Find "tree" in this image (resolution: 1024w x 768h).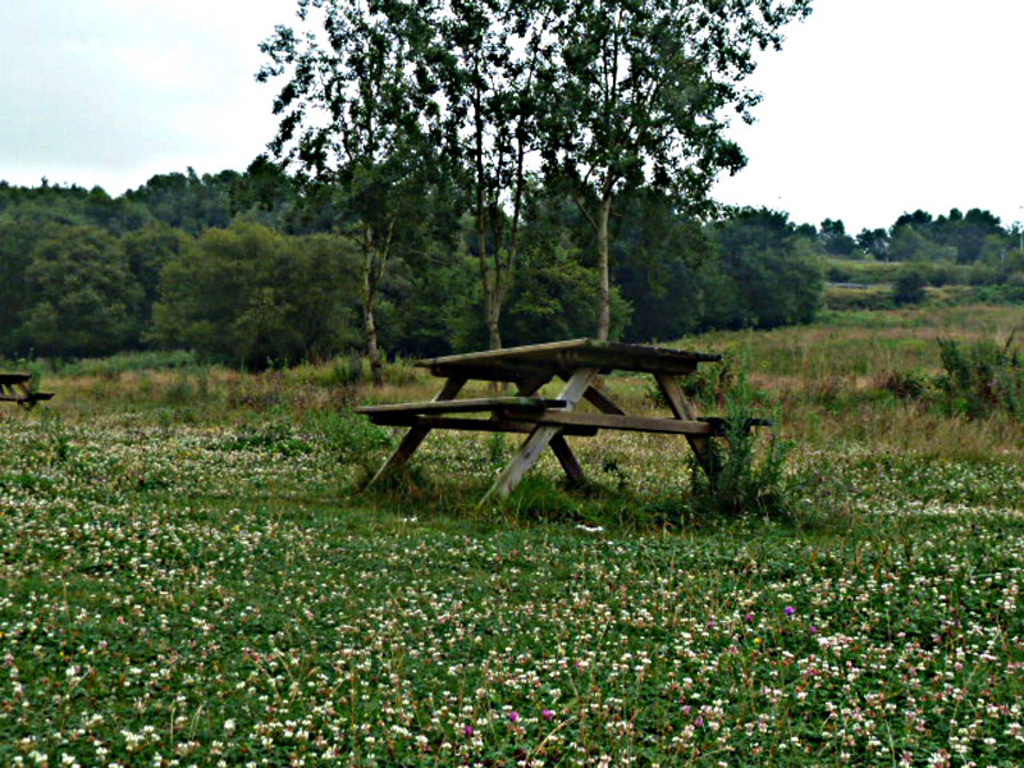
l=260, t=0, r=820, b=388.
